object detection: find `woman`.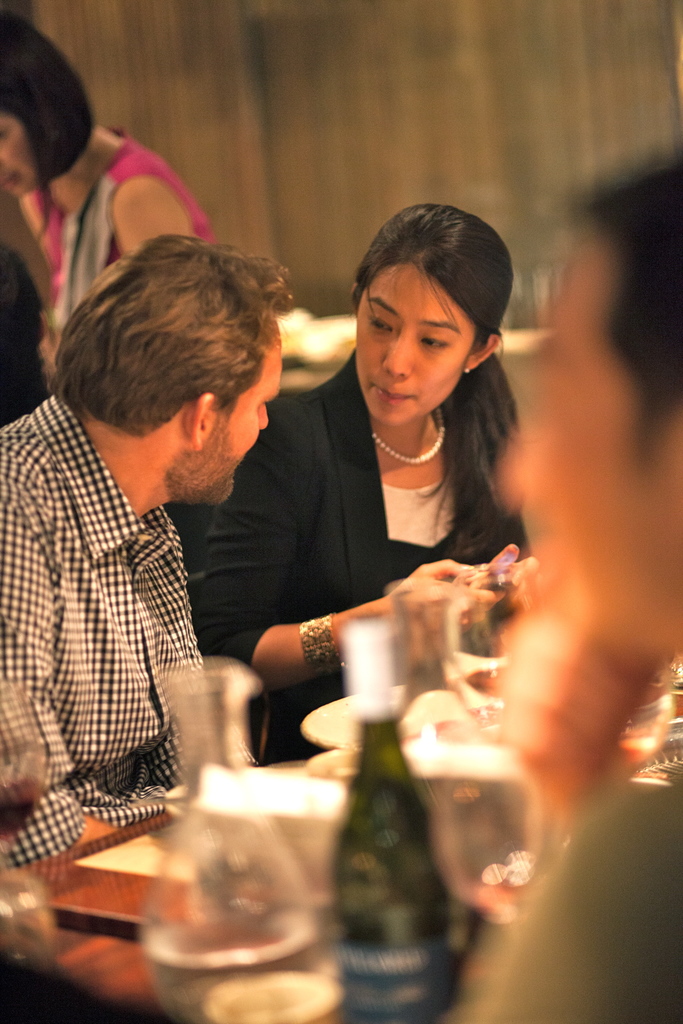
pyautogui.locateOnScreen(0, 4, 217, 380).
